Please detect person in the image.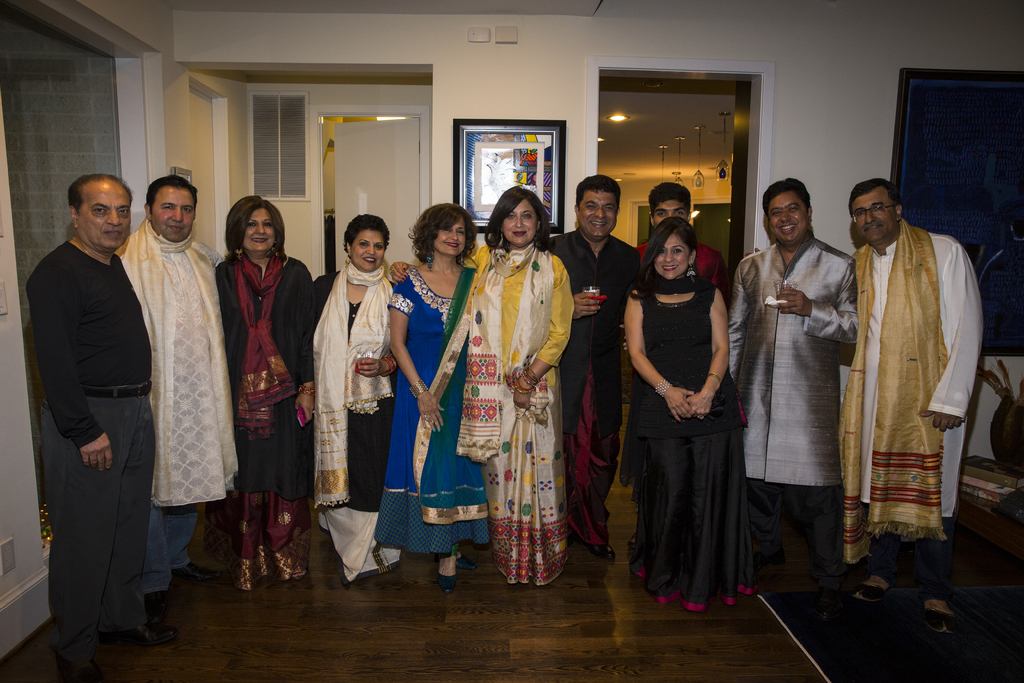
x1=543 y1=169 x2=648 y2=556.
